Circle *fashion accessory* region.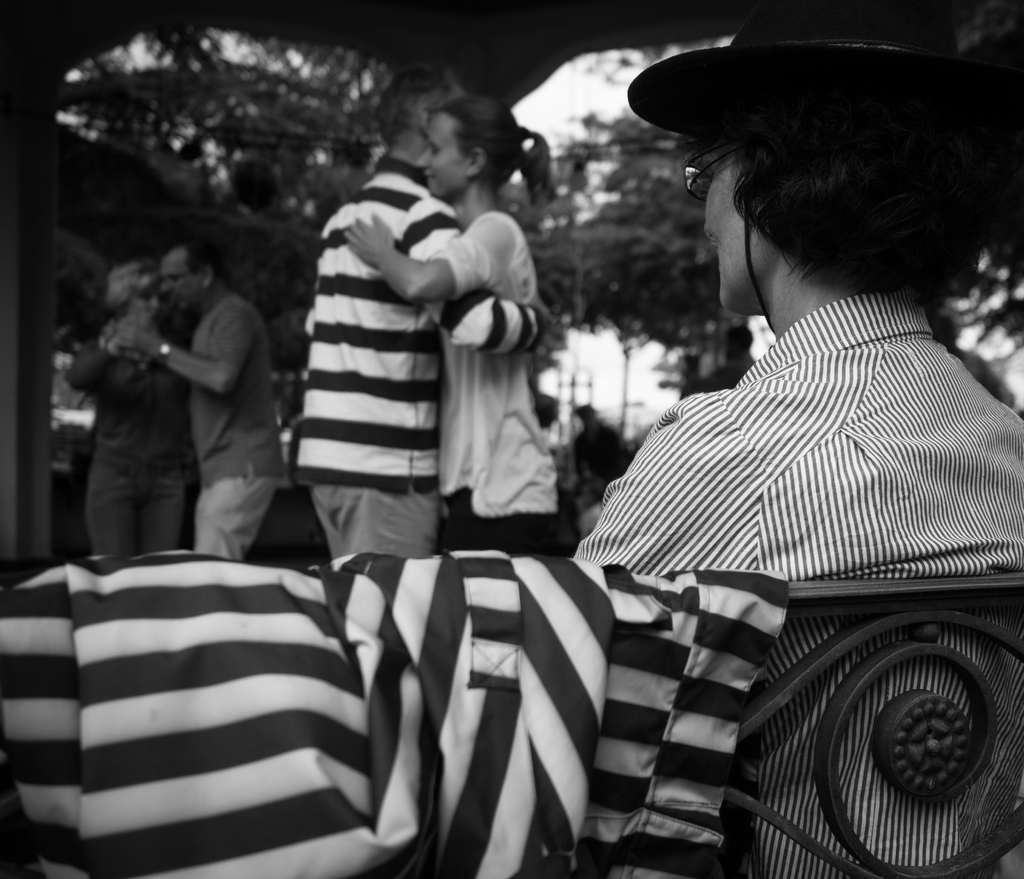
Region: (514,123,529,139).
